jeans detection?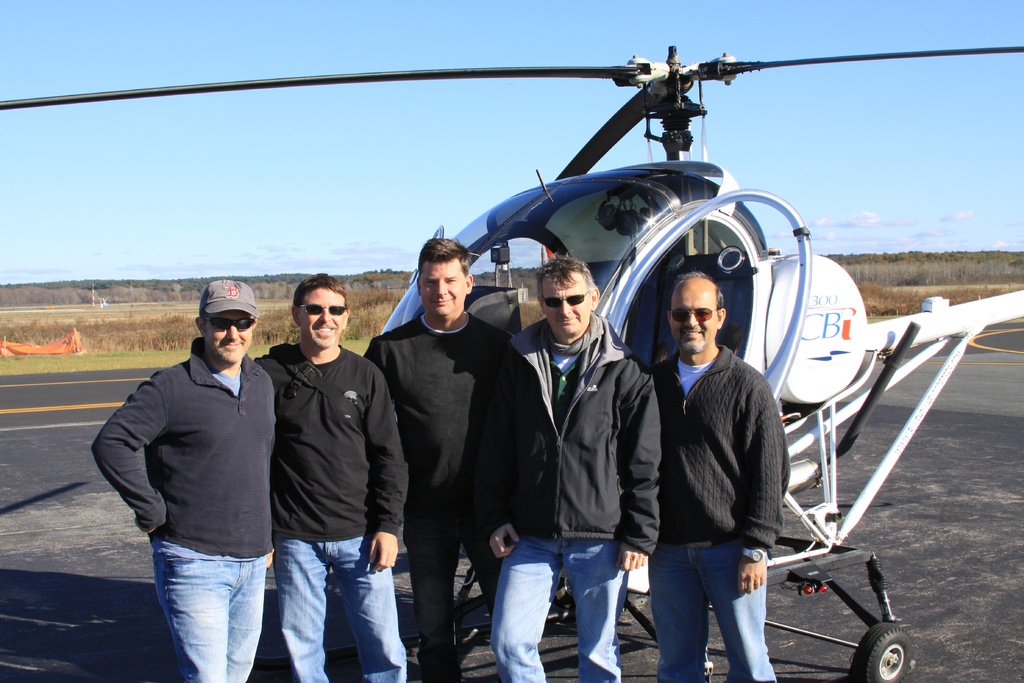
l=404, t=534, r=492, b=677
